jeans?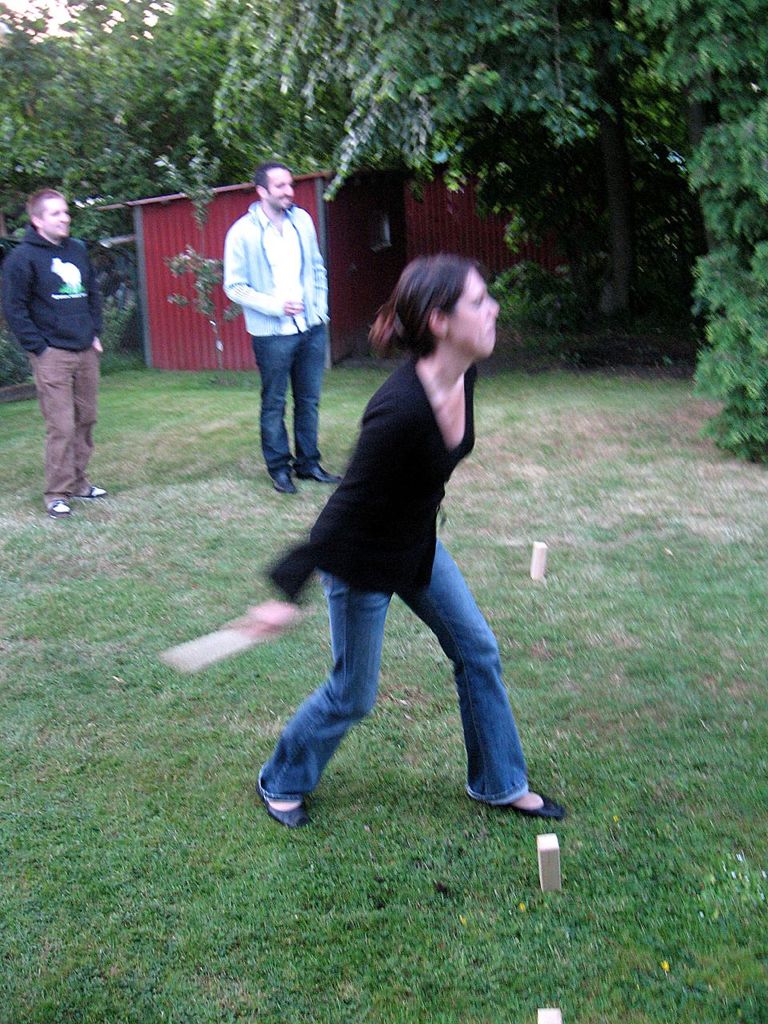
[244,326,326,474]
